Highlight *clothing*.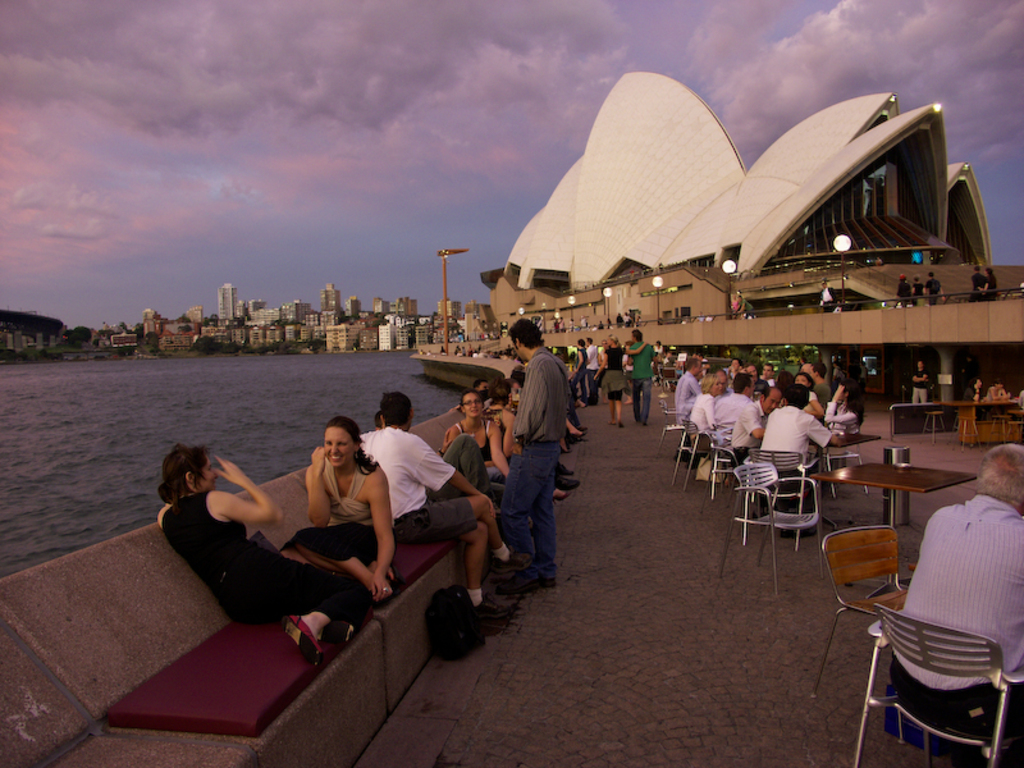
Highlighted region: [x1=605, y1=364, x2=628, y2=398].
